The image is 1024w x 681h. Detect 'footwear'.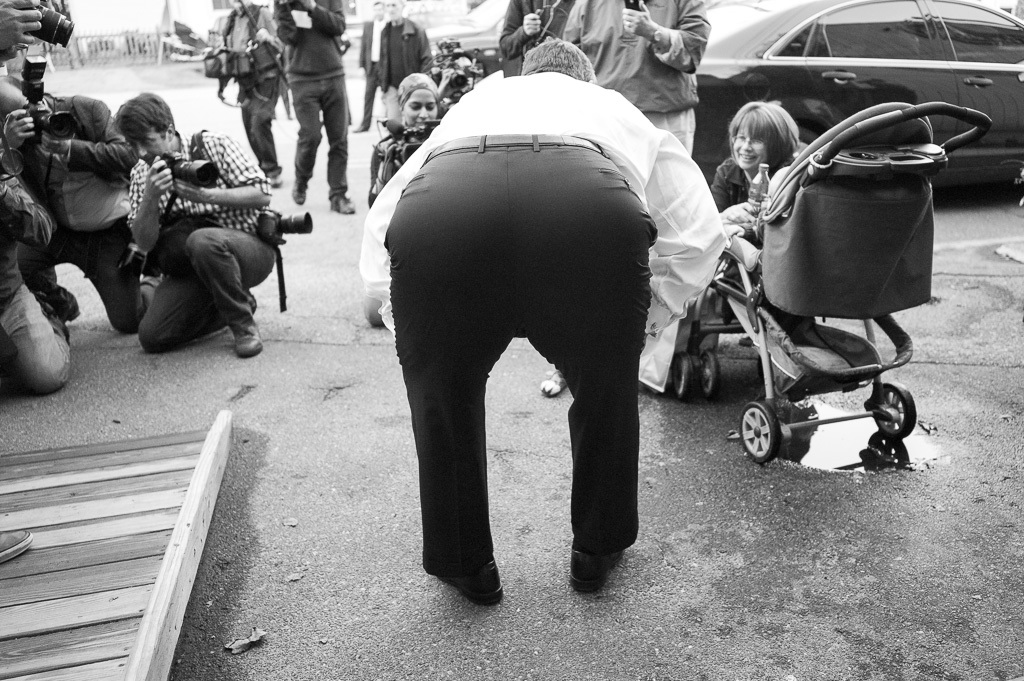
Detection: box(230, 317, 262, 358).
